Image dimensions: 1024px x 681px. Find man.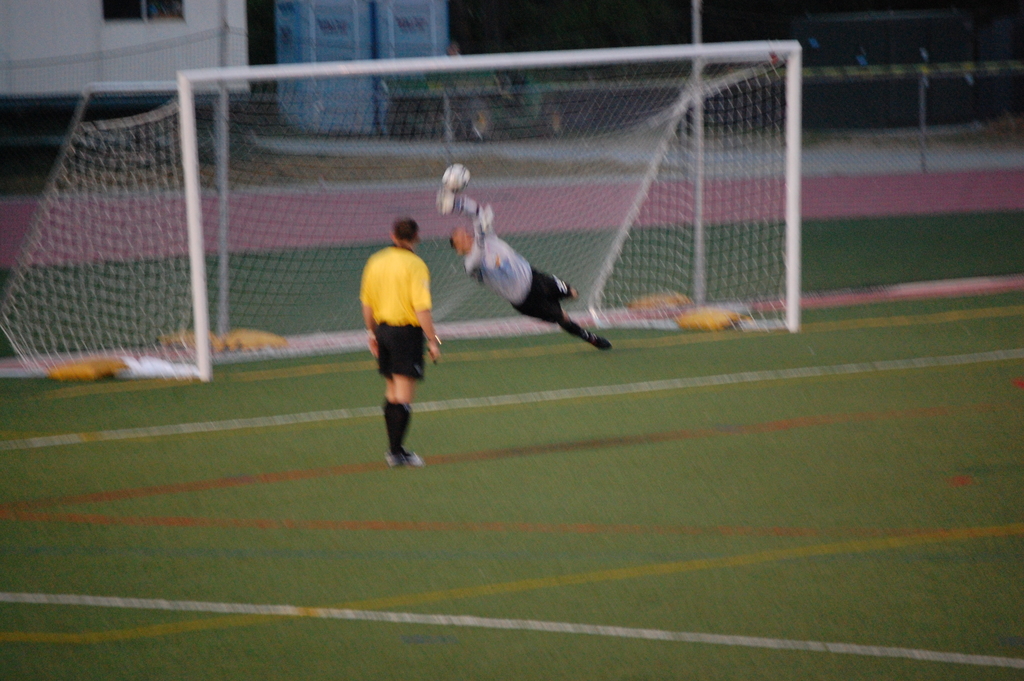
(left=356, top=215, right=442, bottom=466).
